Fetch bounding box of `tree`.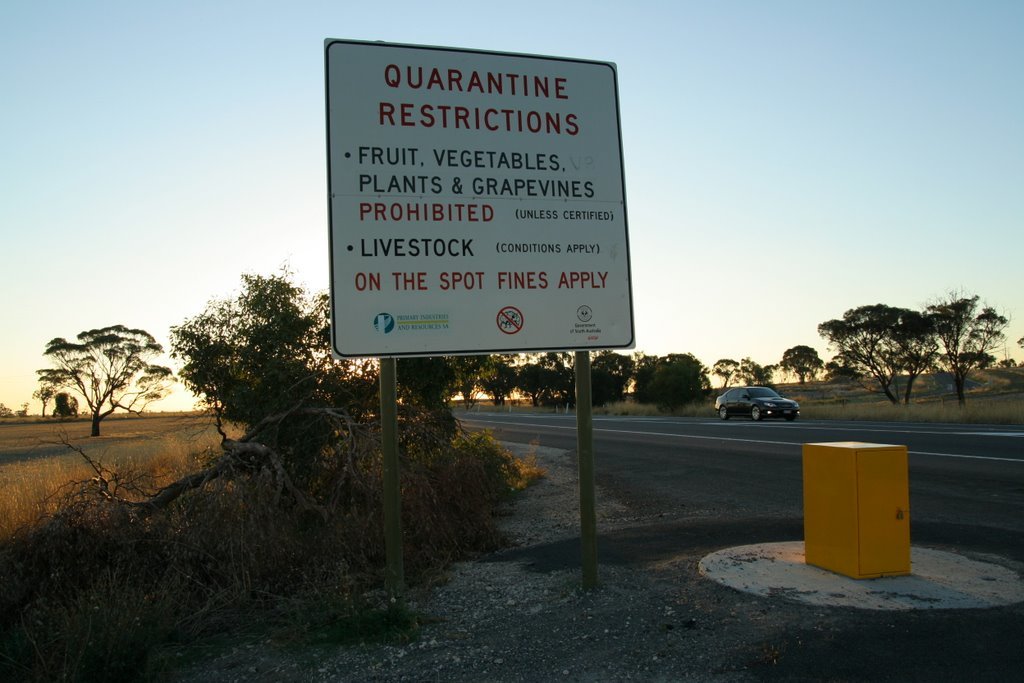
Bbox: crop(780, 348, 829, 384).
